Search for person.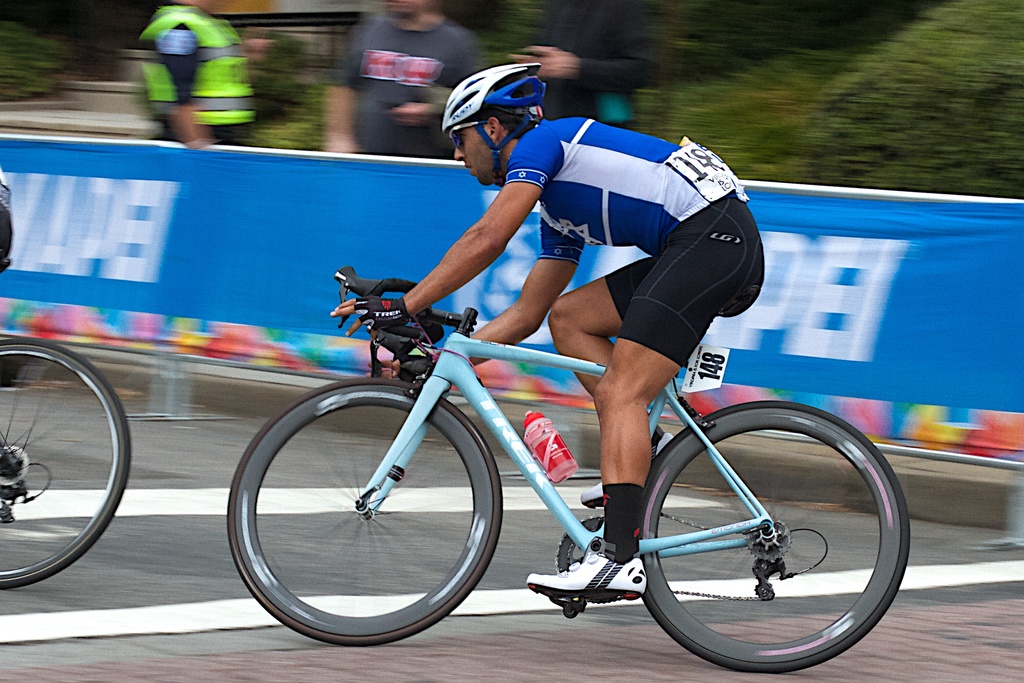
Found at <bbox>352, 136, 776, 605</bbox>.
